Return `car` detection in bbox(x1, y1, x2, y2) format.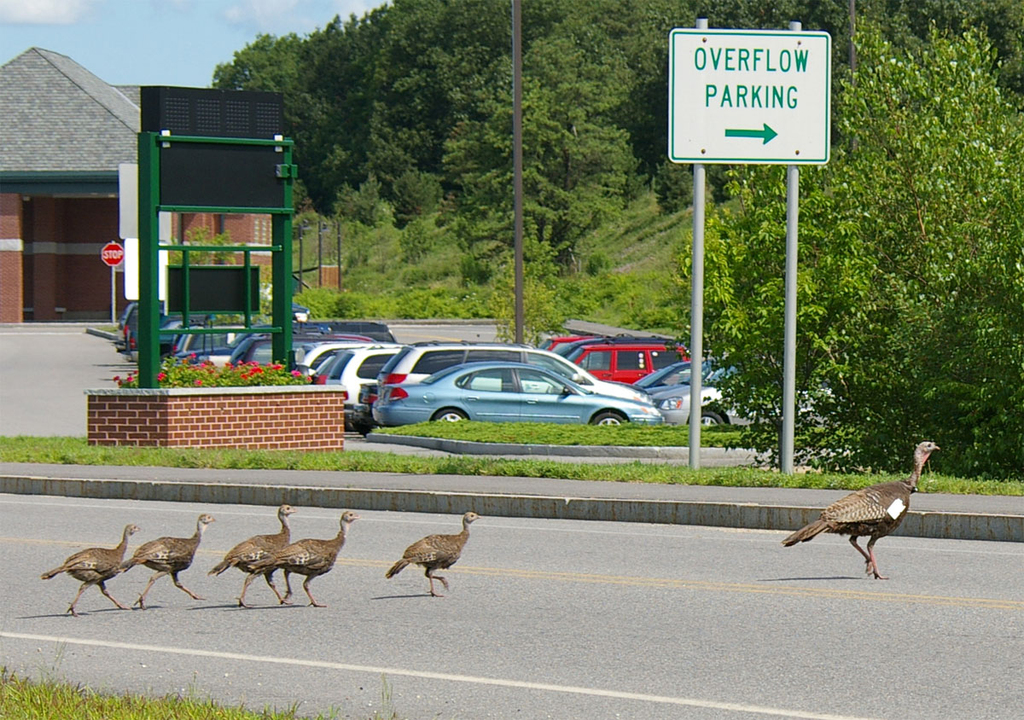
bbox(123, 309, 248, 354).
